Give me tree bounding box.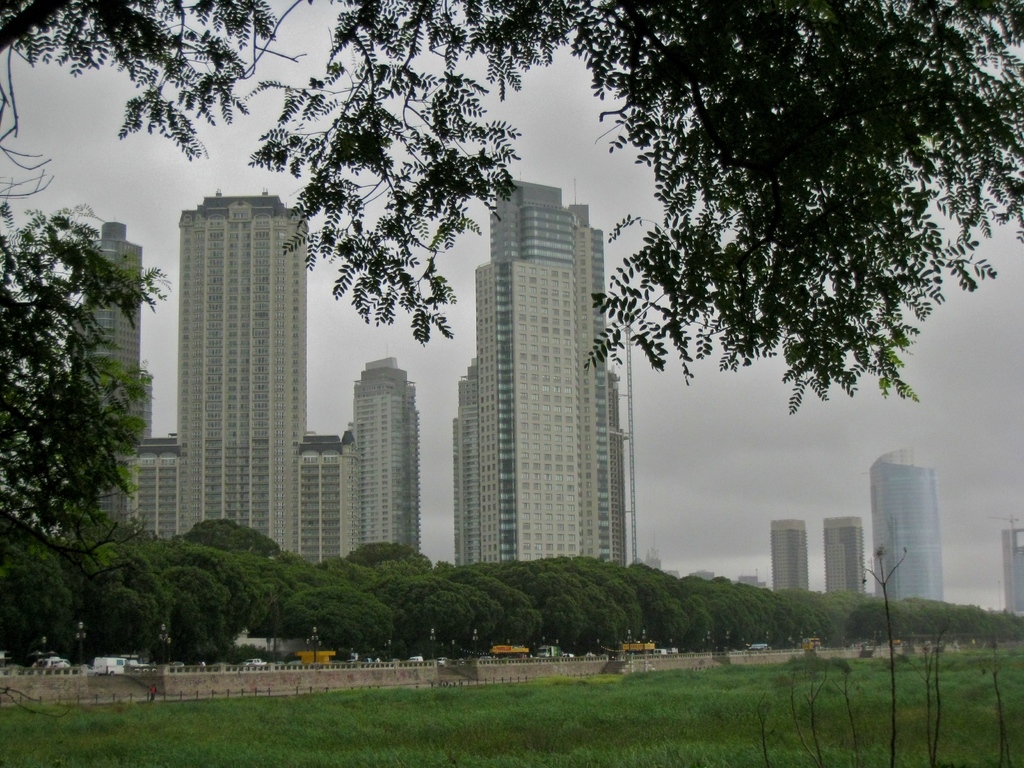
bbox=[82, 553, 170, 665].
